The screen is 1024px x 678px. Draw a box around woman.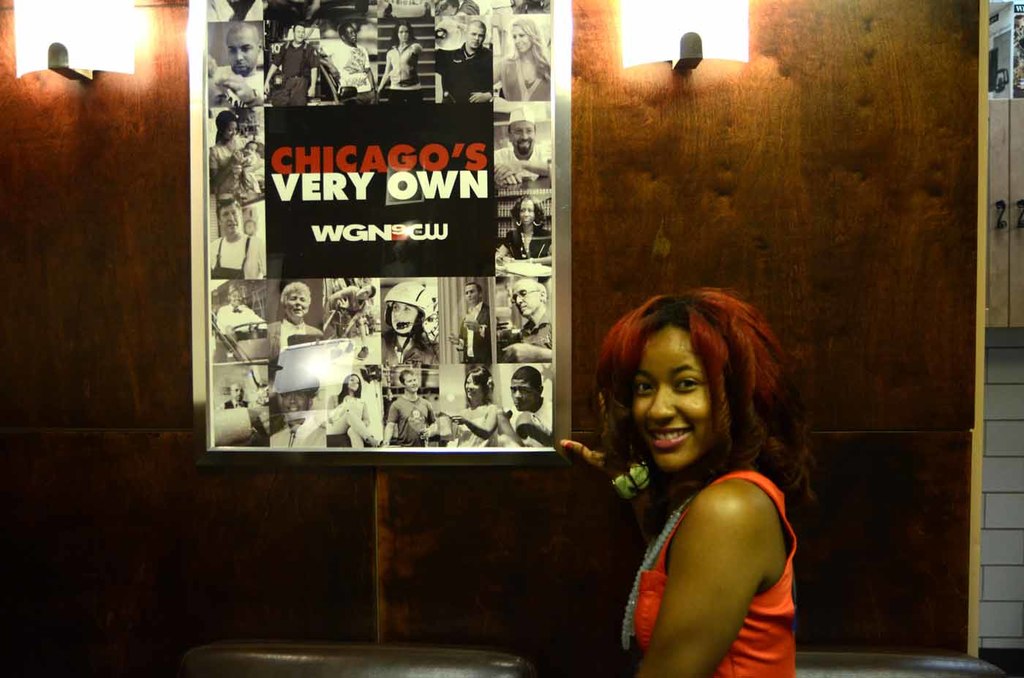
crop(210, 108, 249, 191).
